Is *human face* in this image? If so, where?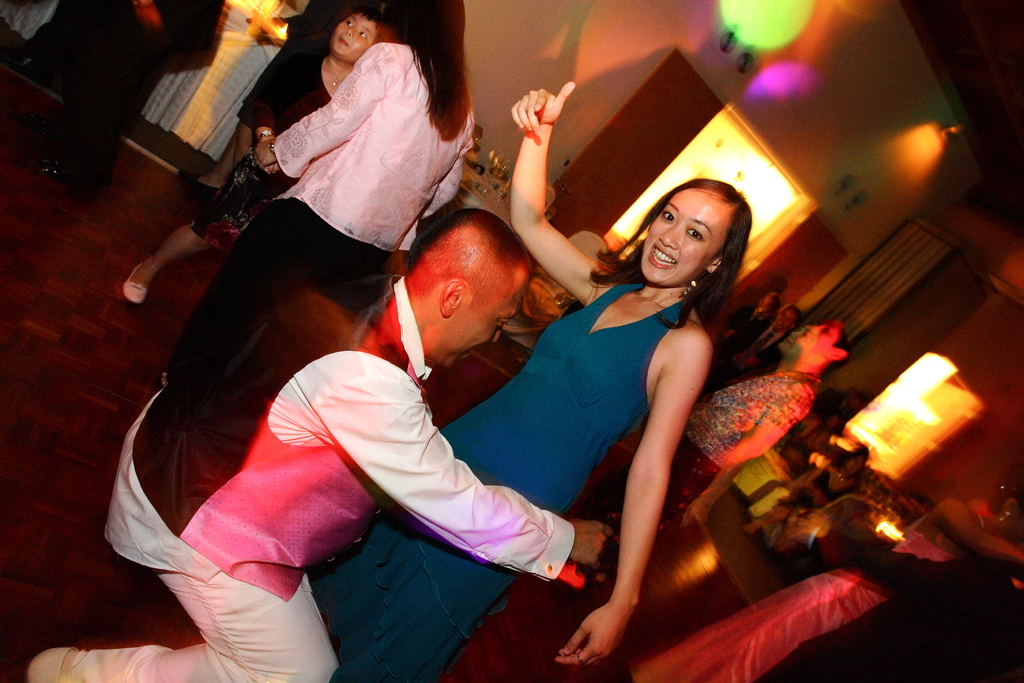
Yes, at [639, 190, 721, 285].
